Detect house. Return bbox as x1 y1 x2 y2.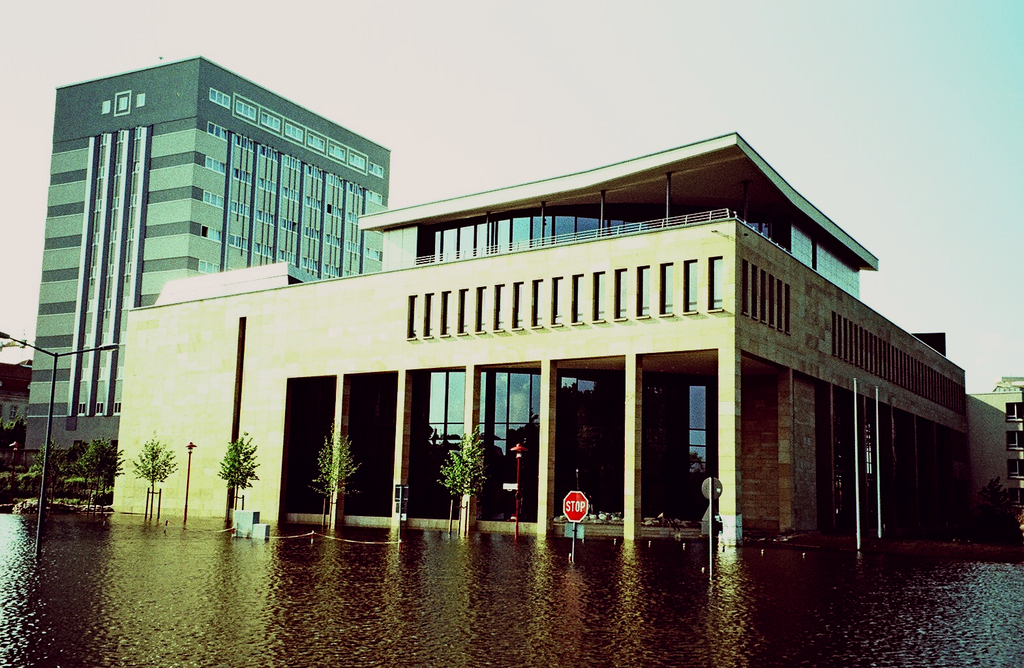
107 112 972 532.
